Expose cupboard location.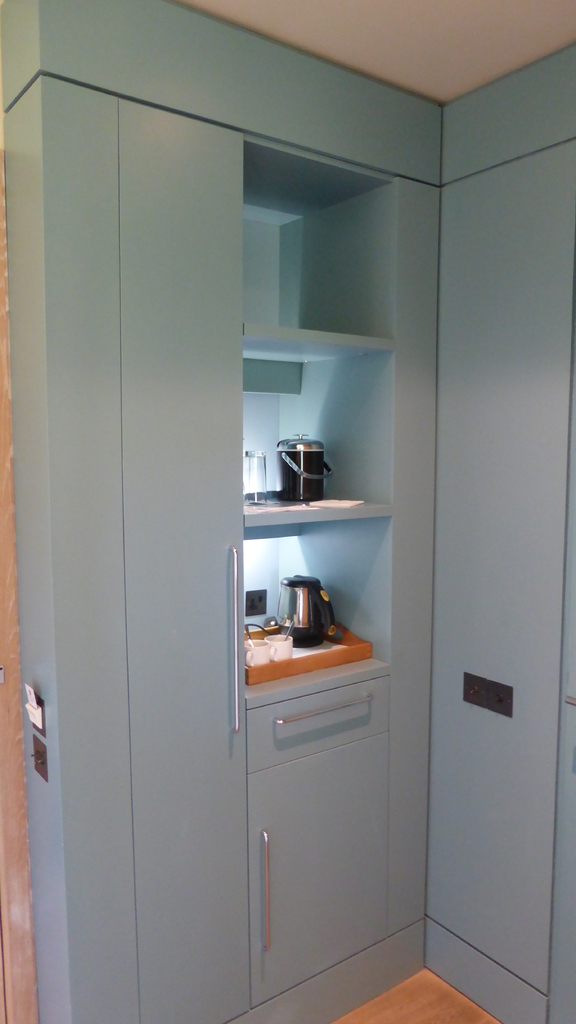
Exposed at rect(0, 4, 575, 1023).
